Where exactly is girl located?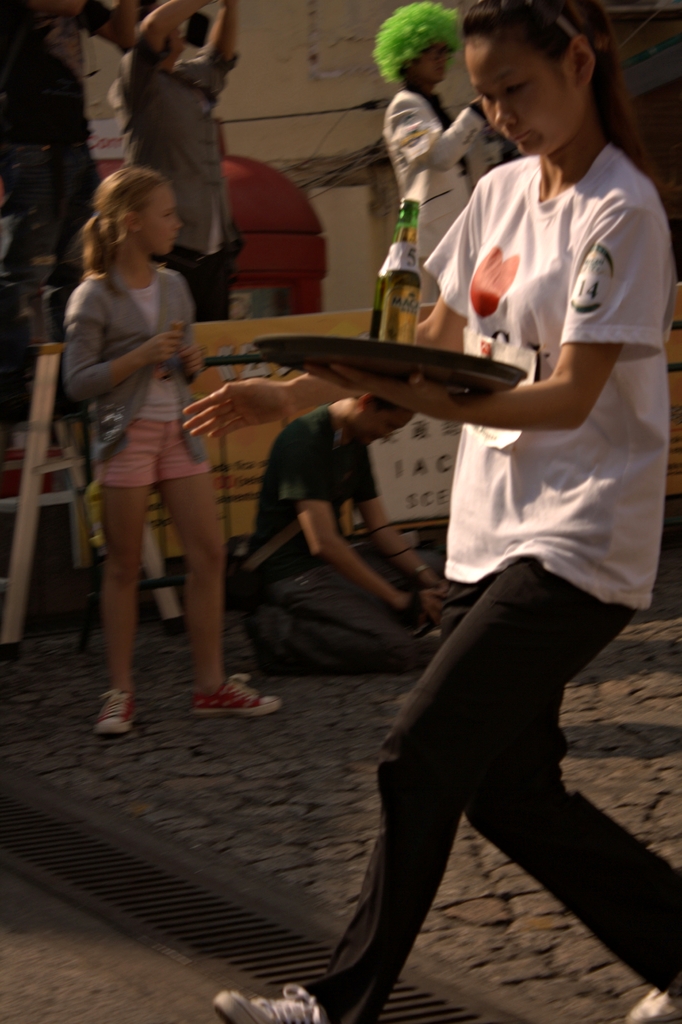
Its bounding box is select_region(371, 0, 487, 288).
